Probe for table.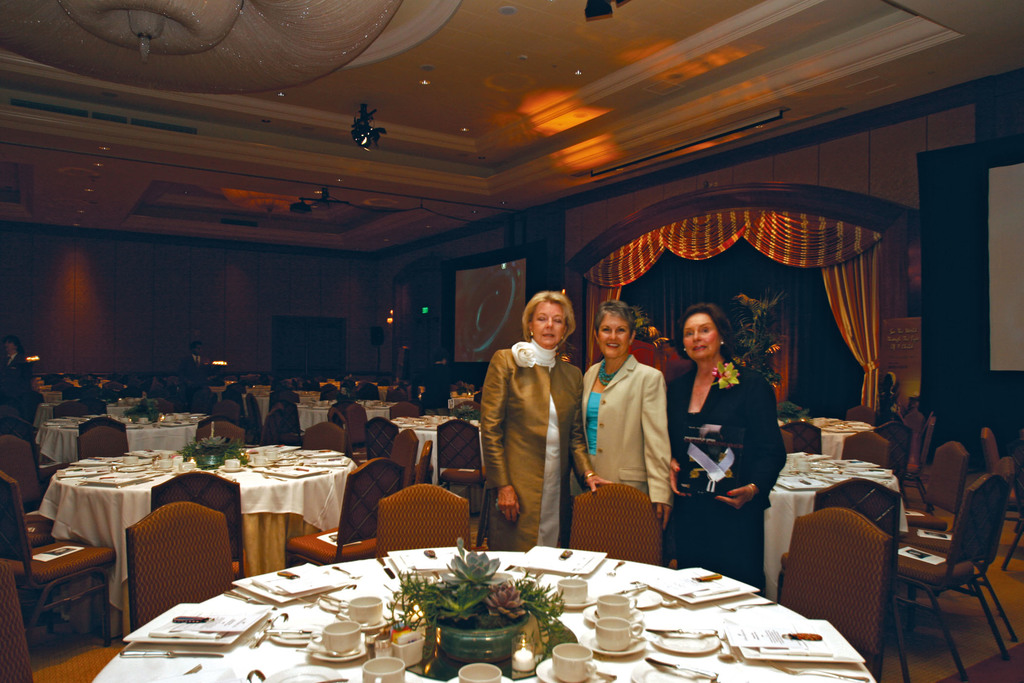
Probe result: select_region(44, 437, 391, 555).
